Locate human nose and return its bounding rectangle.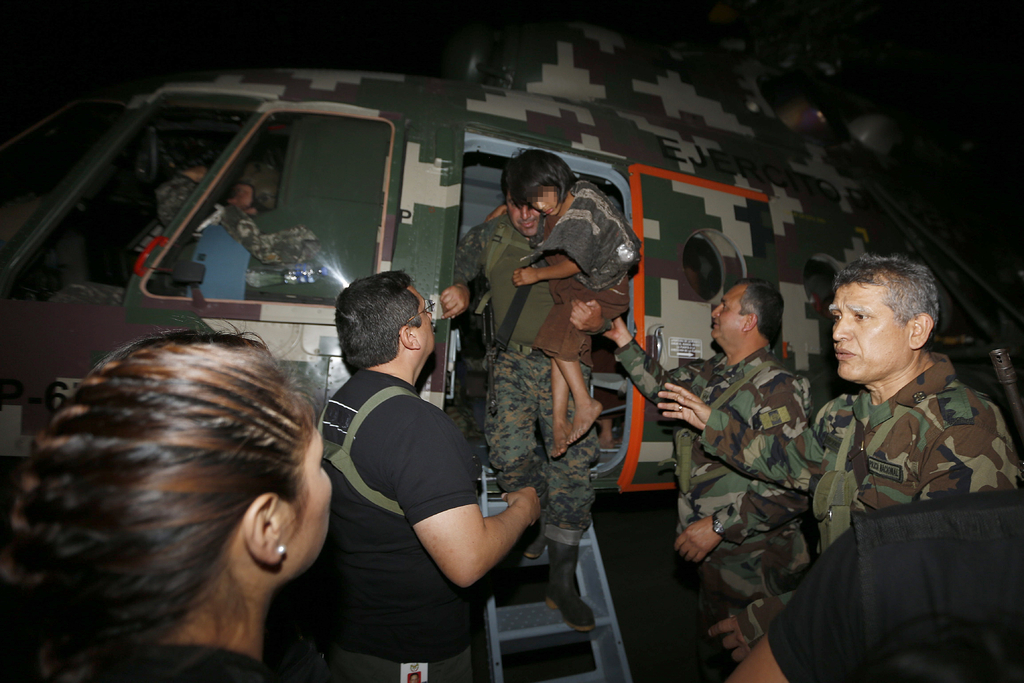
bbox(830, 312, 854, 345).
